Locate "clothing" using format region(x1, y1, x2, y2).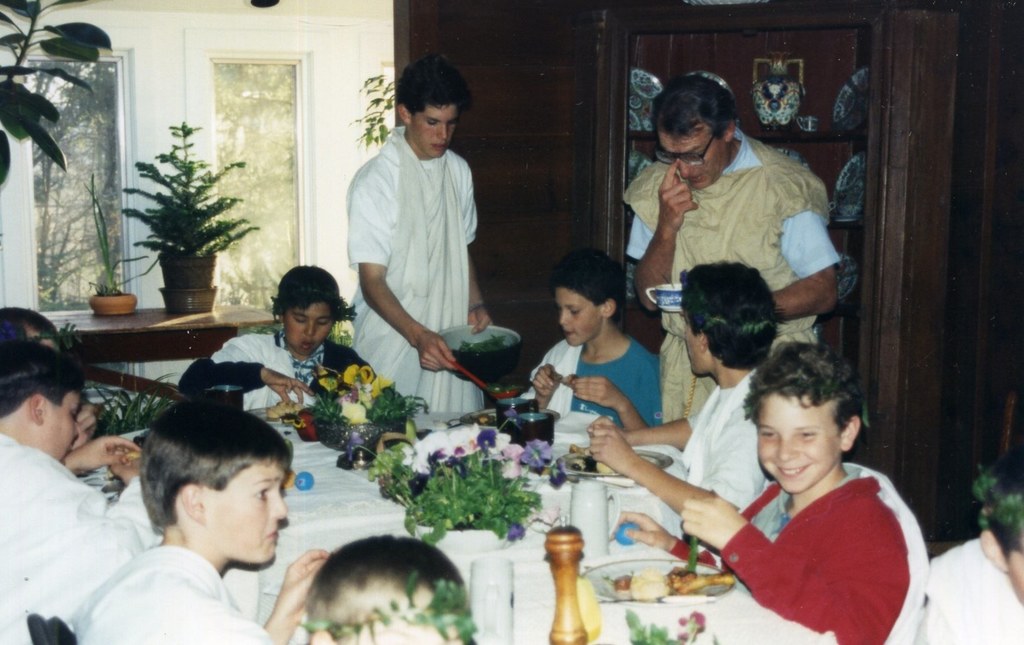
region(345, 121, 484, 415).
